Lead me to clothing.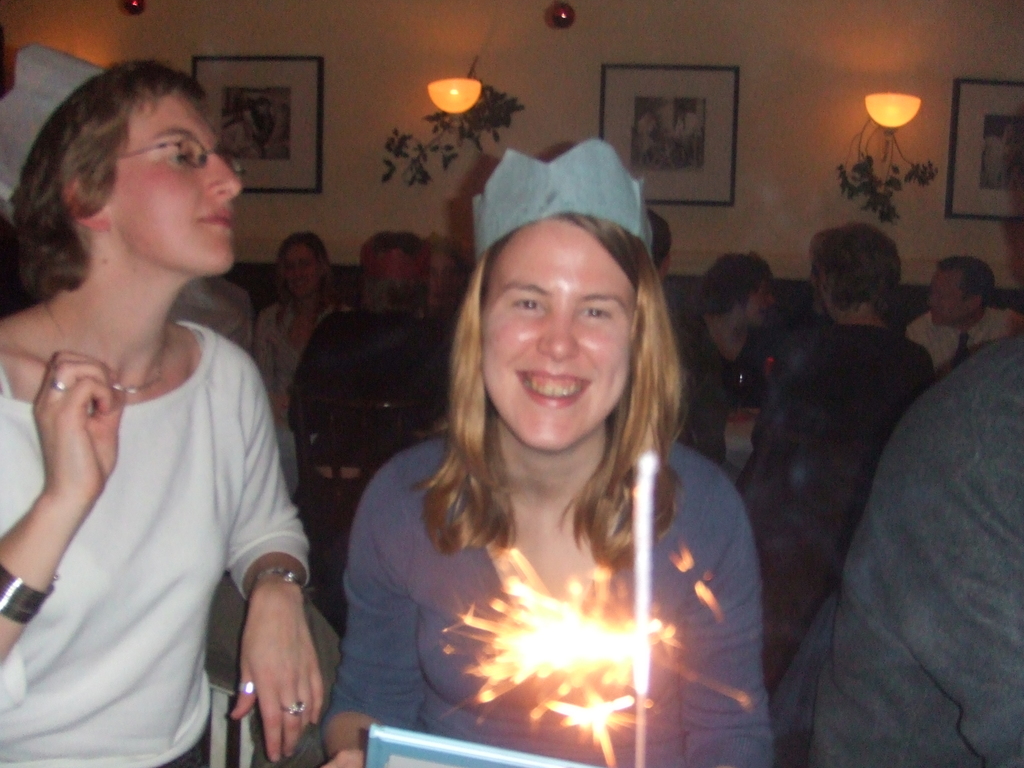
Lead to box=[672, 307, 779, 456].
